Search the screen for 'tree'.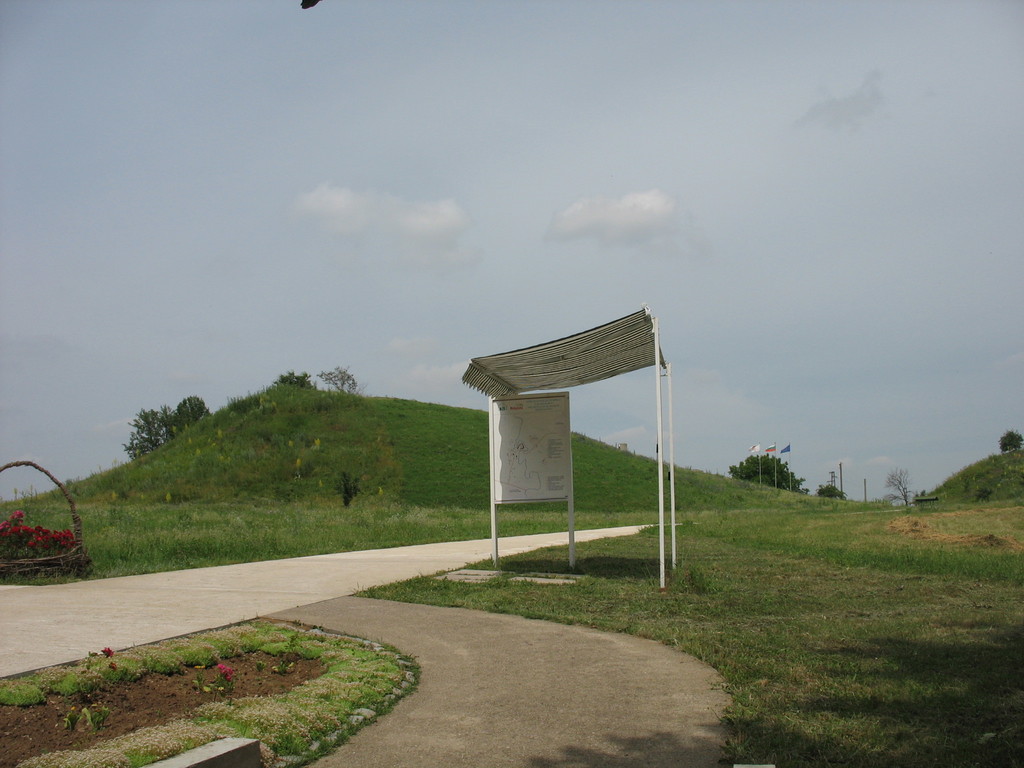
Found at [x1=124, y1=397, x2=207, y2=461].
